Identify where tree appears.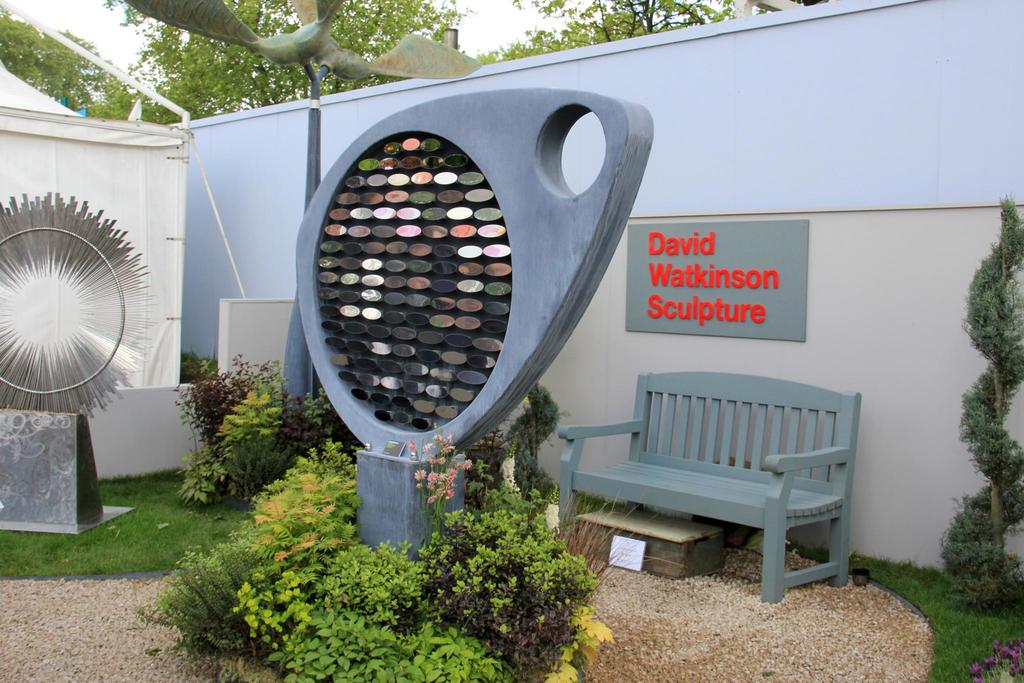
Appears at (left=0, top=0, right=765, bottom=128).
